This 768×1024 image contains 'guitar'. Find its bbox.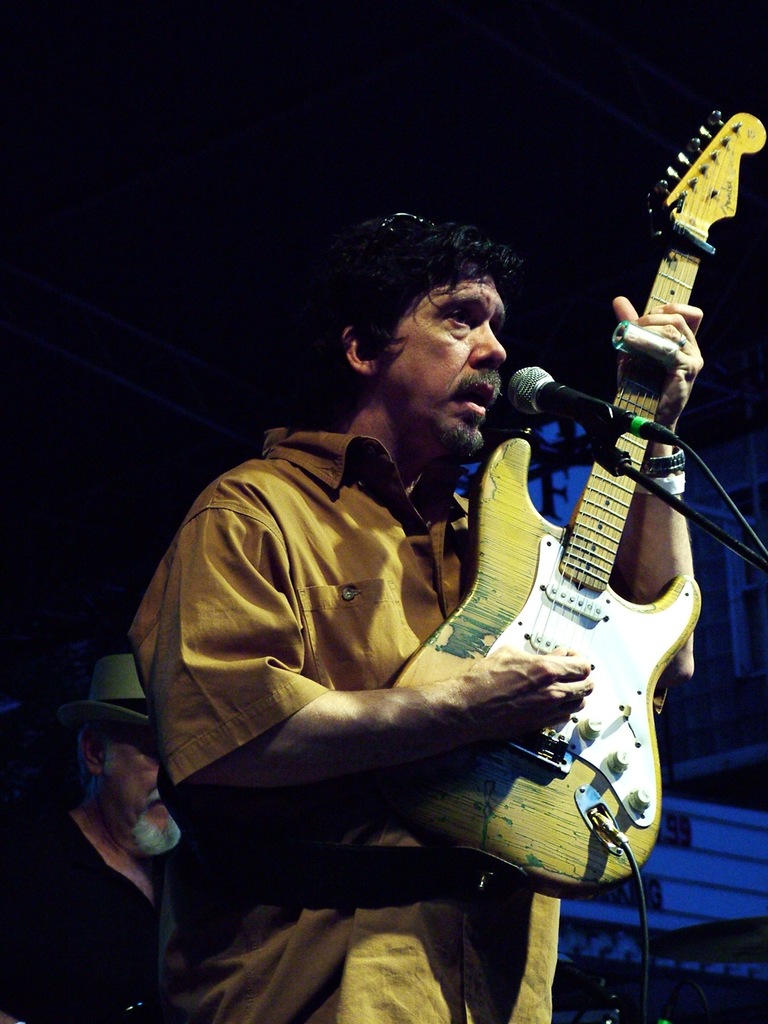
detection(369, 104, 766, 899).
